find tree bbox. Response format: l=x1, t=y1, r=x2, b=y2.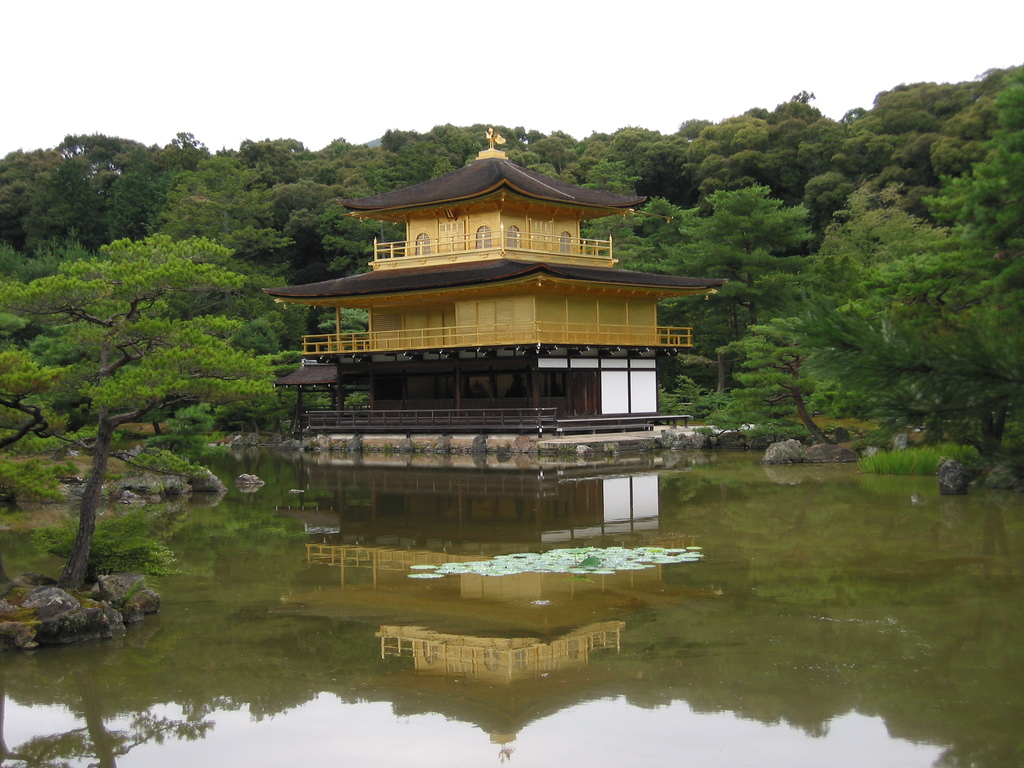
l=144, t=143, r=292, b=286.
